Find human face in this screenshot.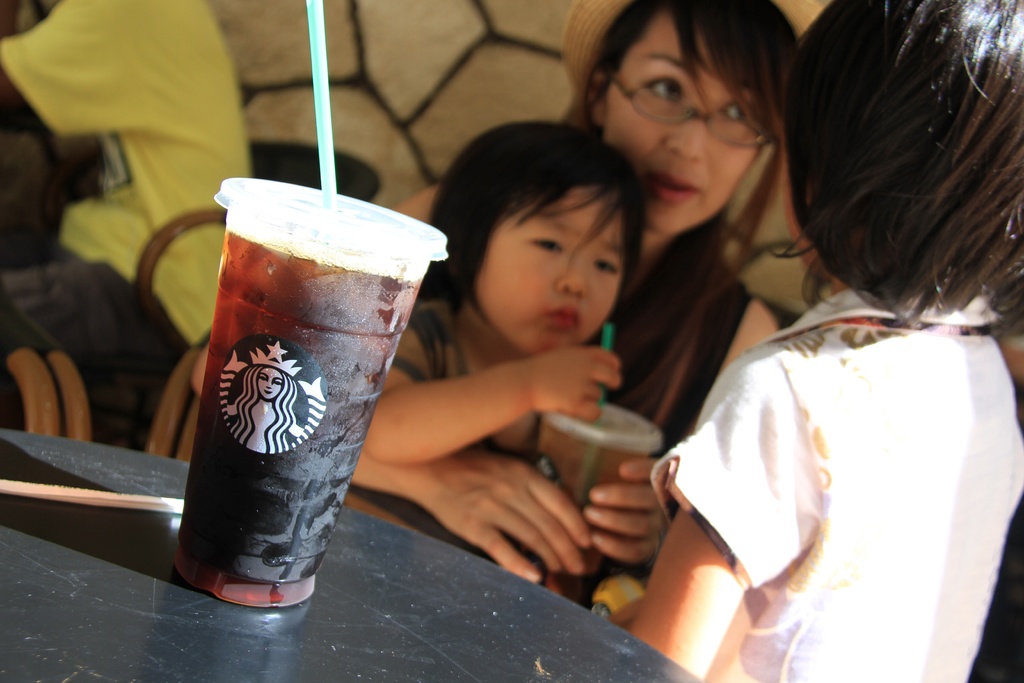
The bounding box for human face is <bbox>595, 0, 776, 229</bbox>.
